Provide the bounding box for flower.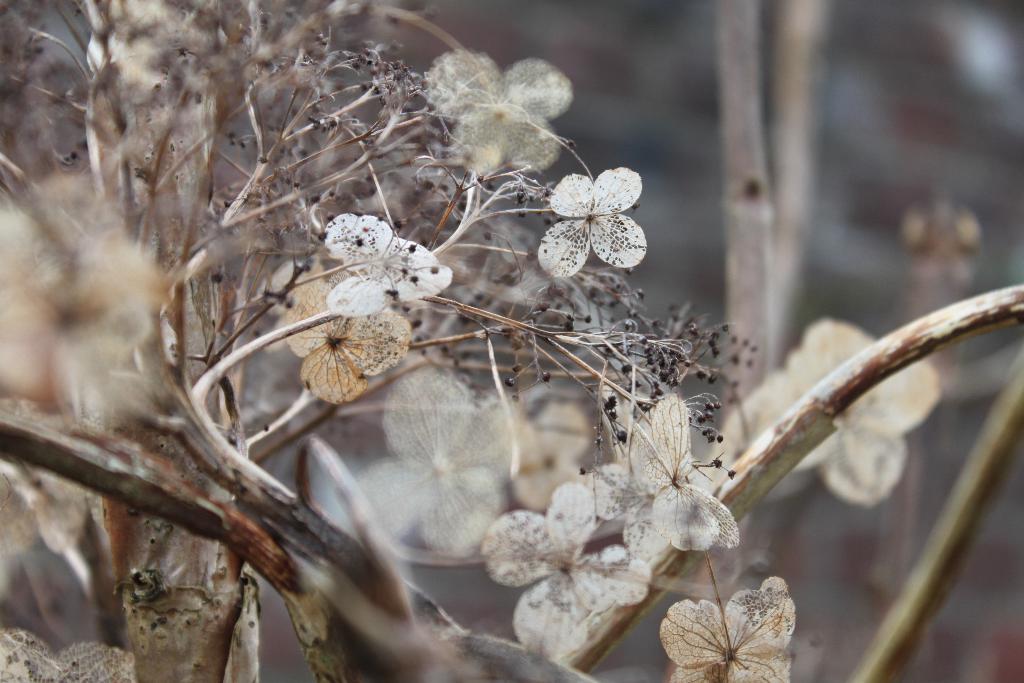
{"x1": 349, "y1": 357, "x2": 533, "y2": 568}.
